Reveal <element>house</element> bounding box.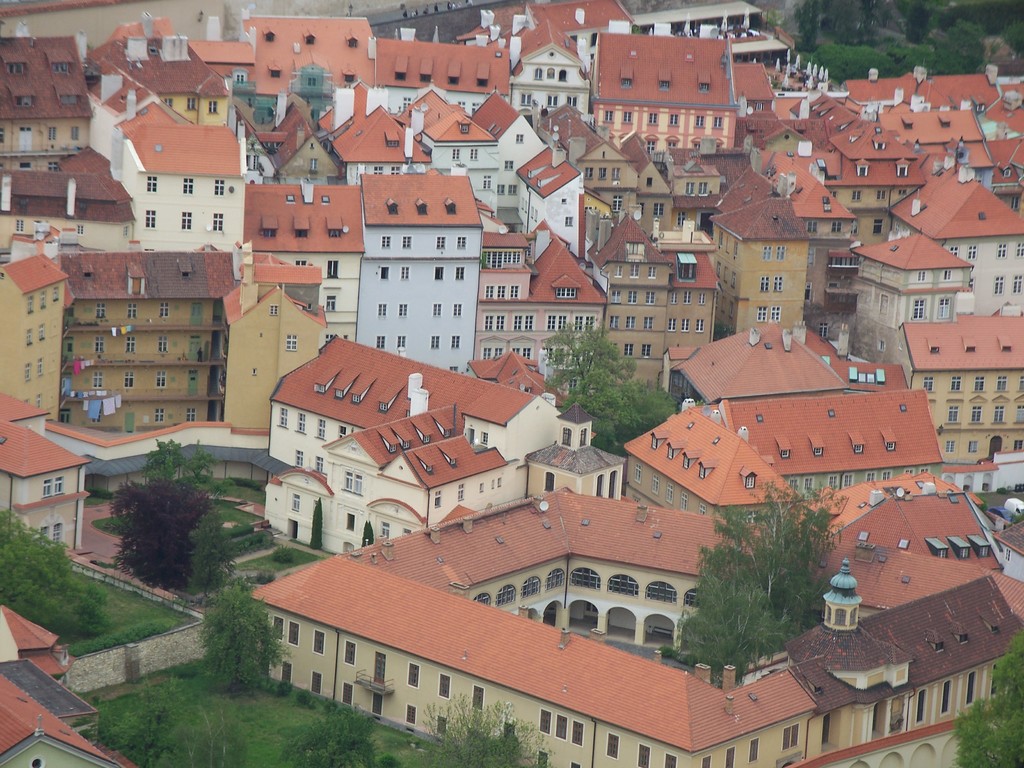
Revealed: box(0, 408, 95, 563).
